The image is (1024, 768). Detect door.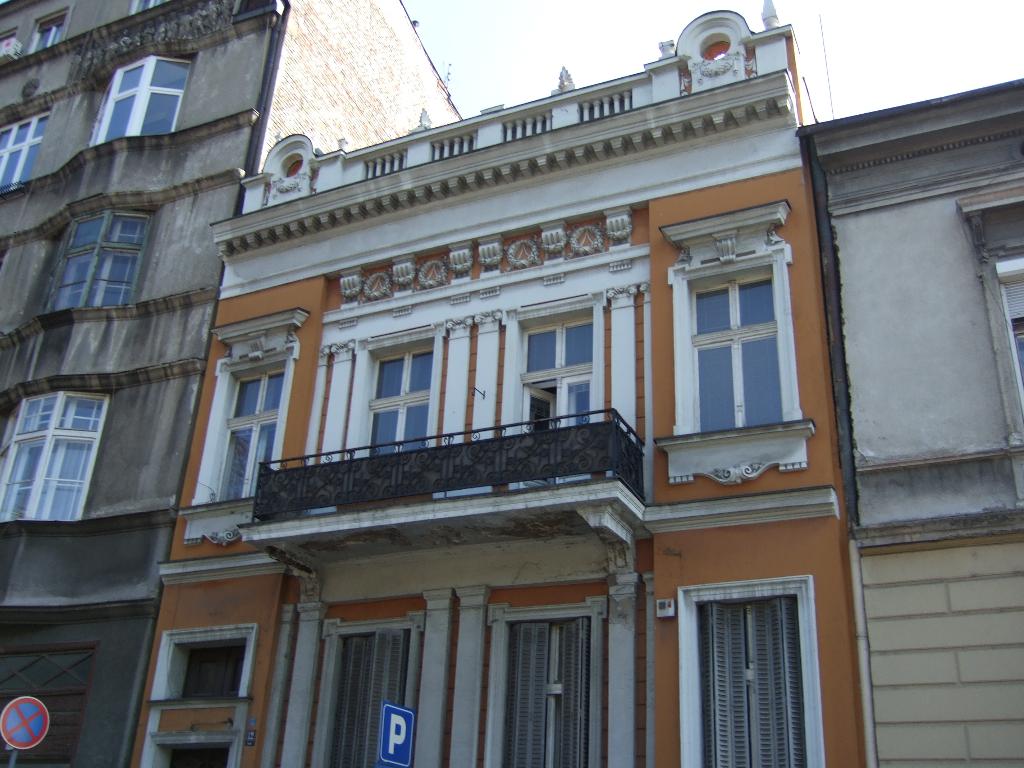
Detection: {"left": 330, "top": 625, "right": 406, "bottom": 767}.
